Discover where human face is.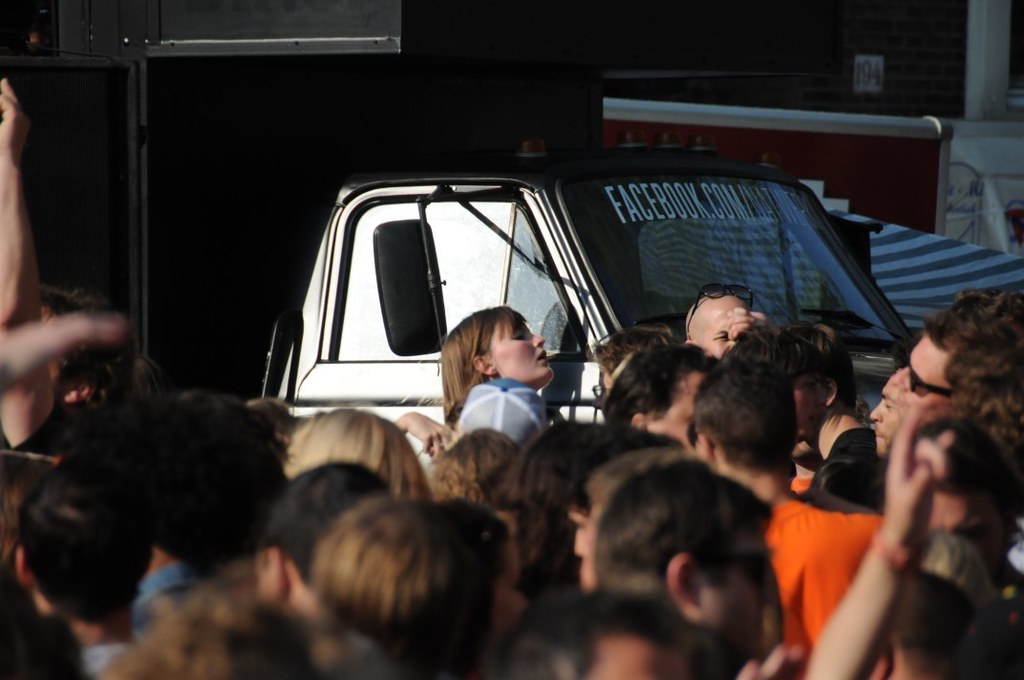
Discovered at region(890, 337, 951, 408).
